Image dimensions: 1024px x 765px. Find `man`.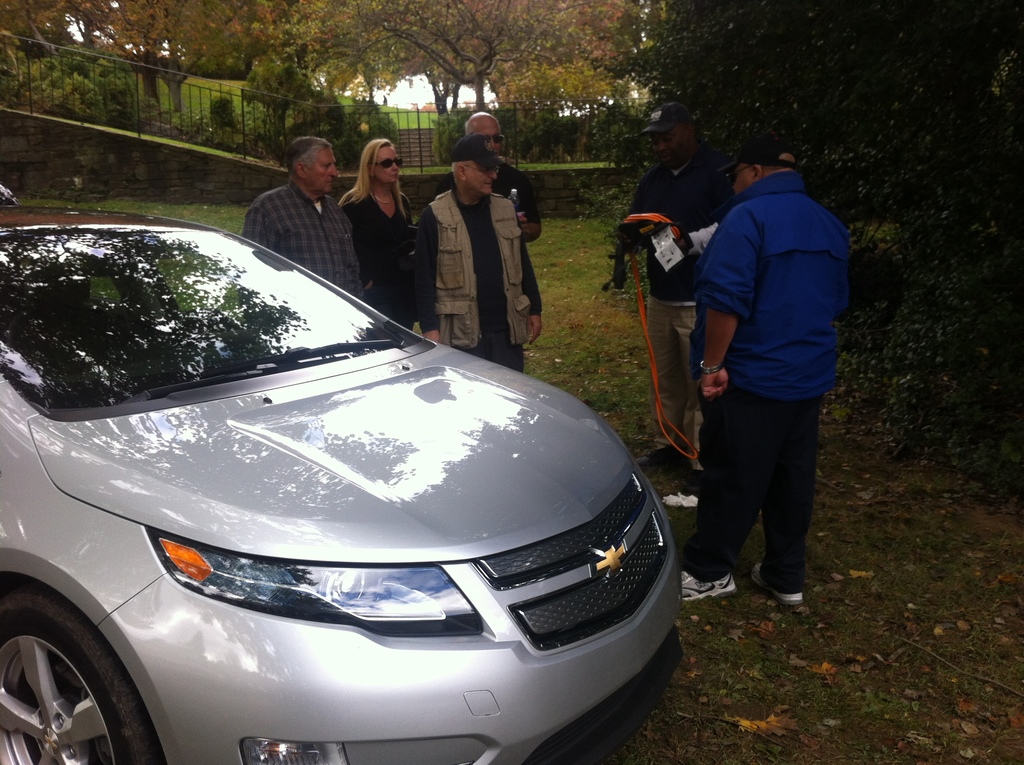
(left=637, top=102, right=732, bottom=494).
